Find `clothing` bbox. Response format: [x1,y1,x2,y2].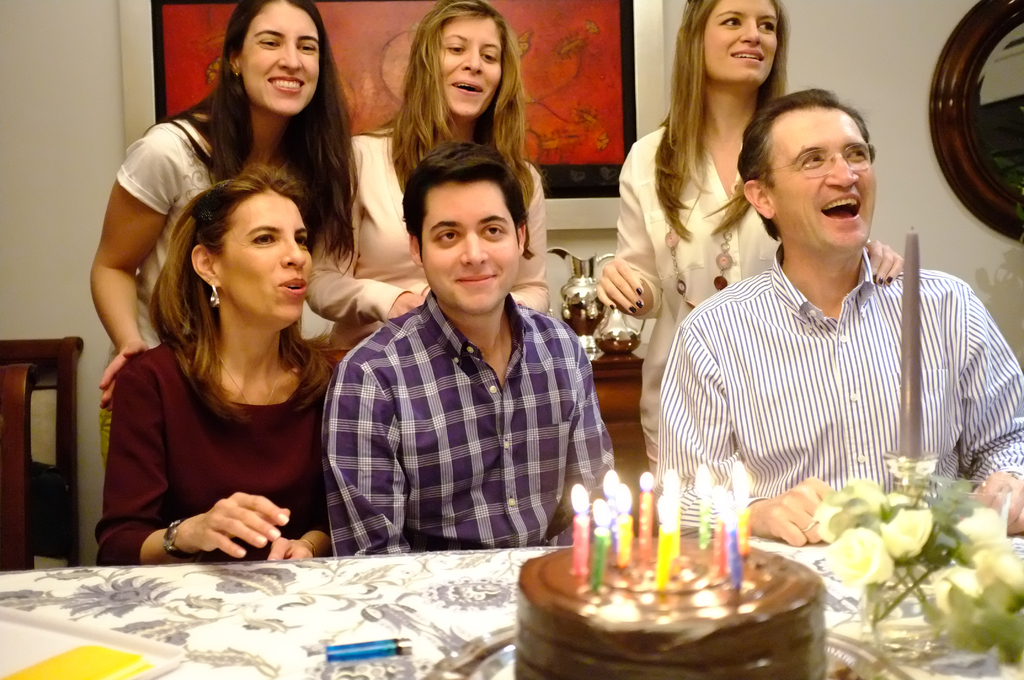
[98,108,310,470].
